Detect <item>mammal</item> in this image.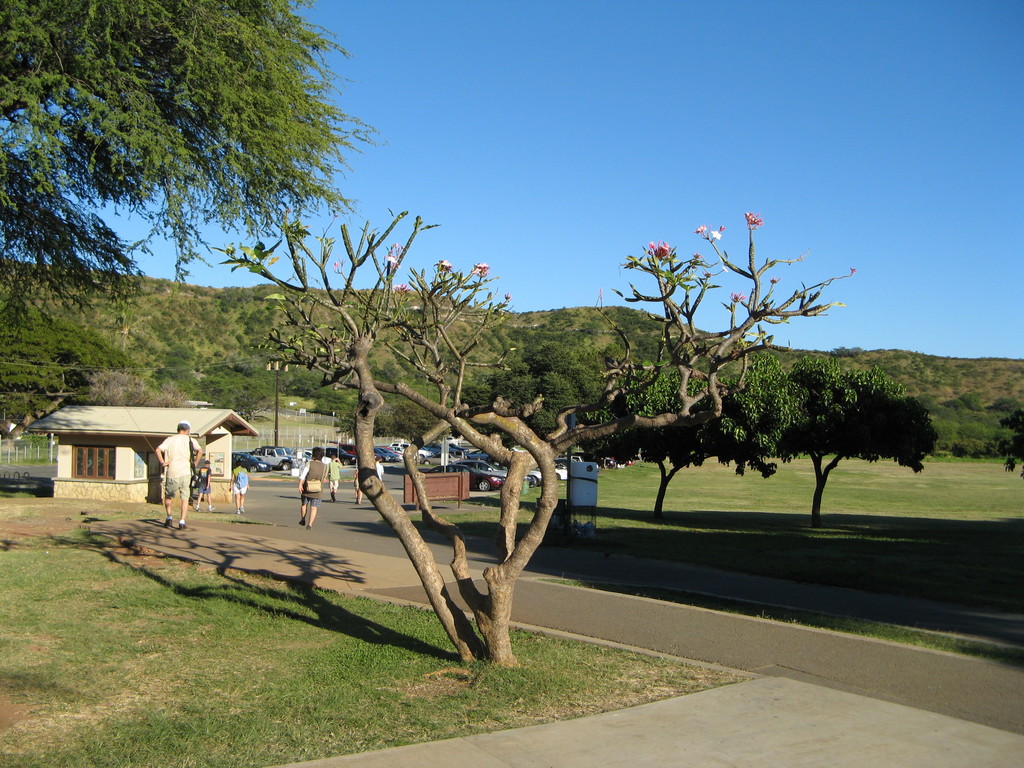
Detection: (x1=371, y1=459, x2=386, y2=484).
